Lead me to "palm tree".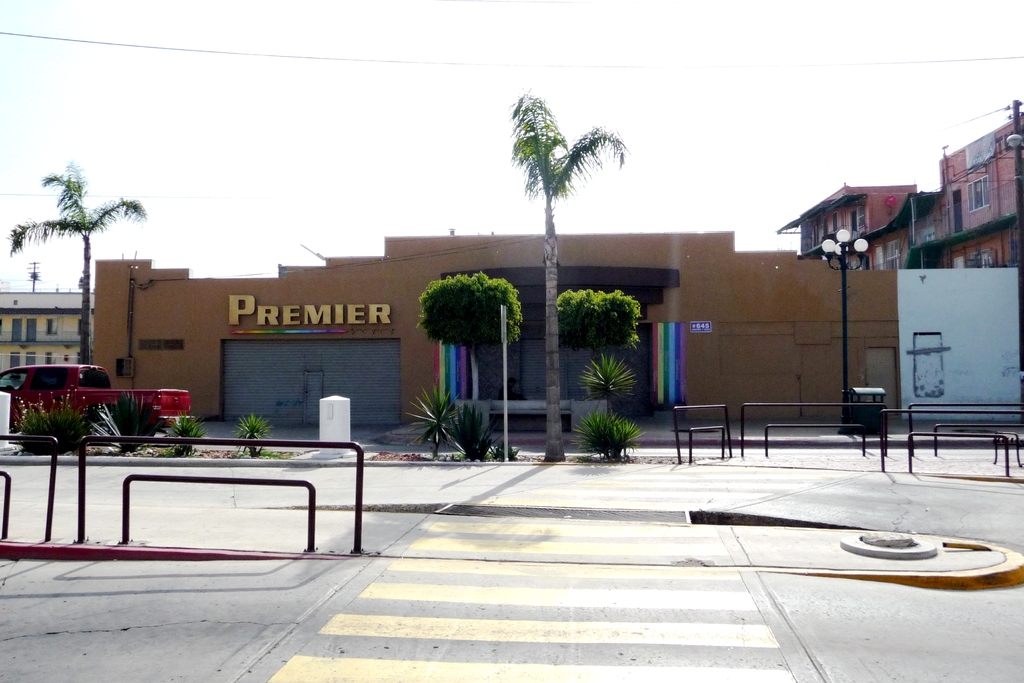
Lead to BBox(8, 160, 143, 362).
